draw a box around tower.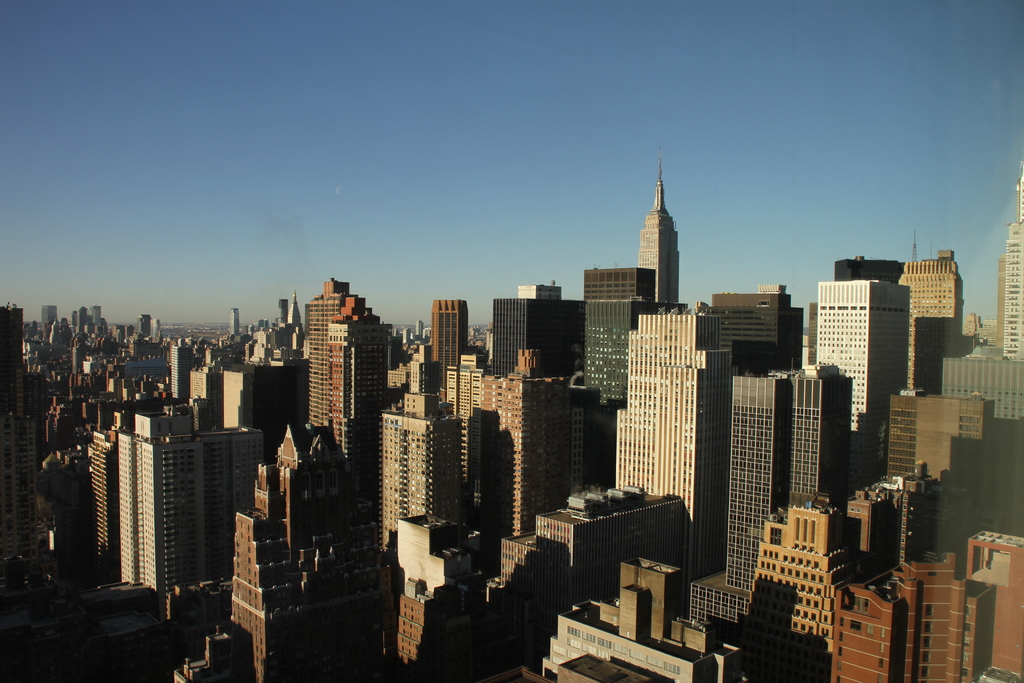
[left=637, top=147, right=680, bottom=303].
